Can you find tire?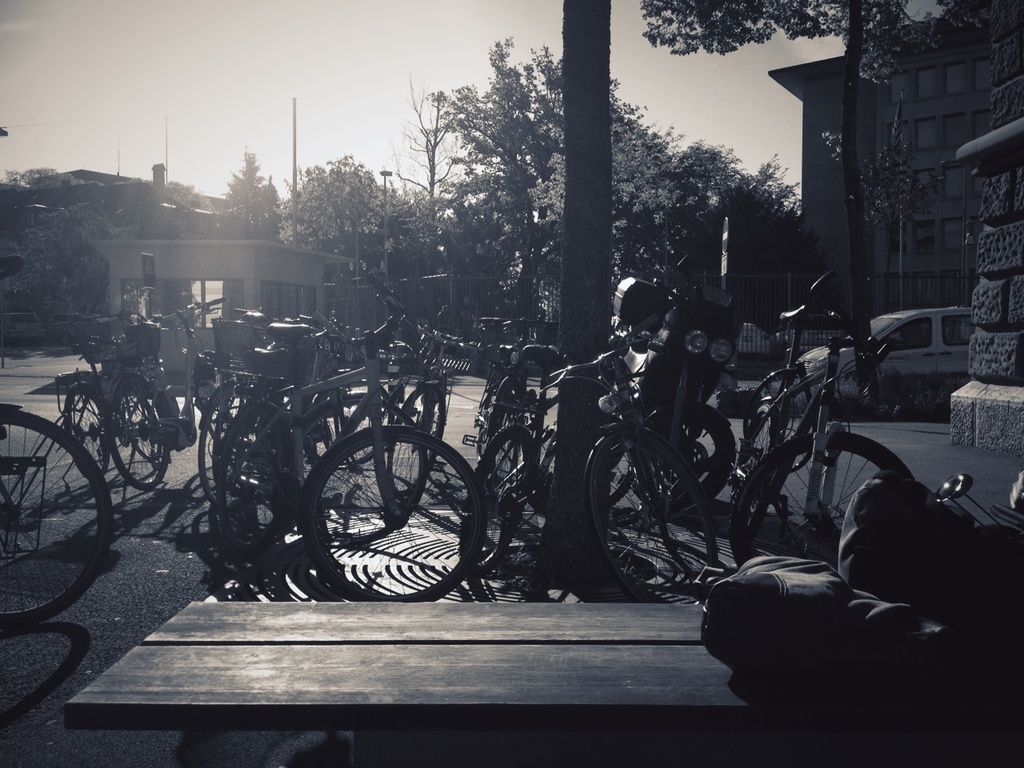
Yes, bounding box: 318/401/376/469.
